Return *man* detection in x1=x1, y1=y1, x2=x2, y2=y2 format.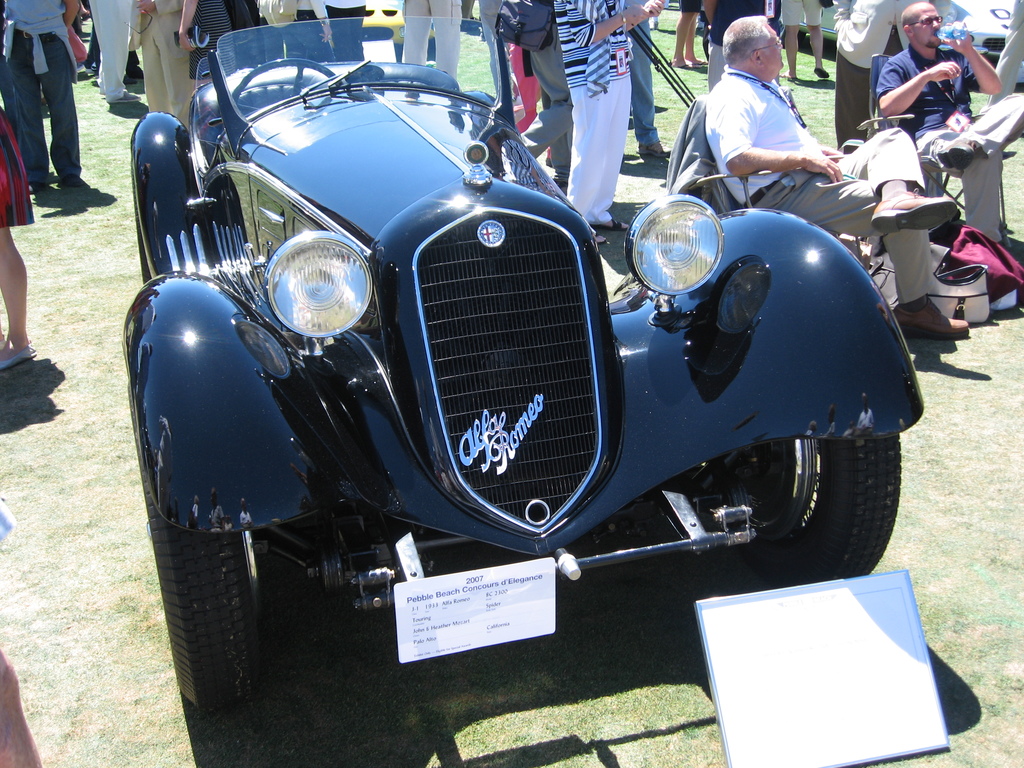
x1=550, y1=0, x2=665, y2=241.
